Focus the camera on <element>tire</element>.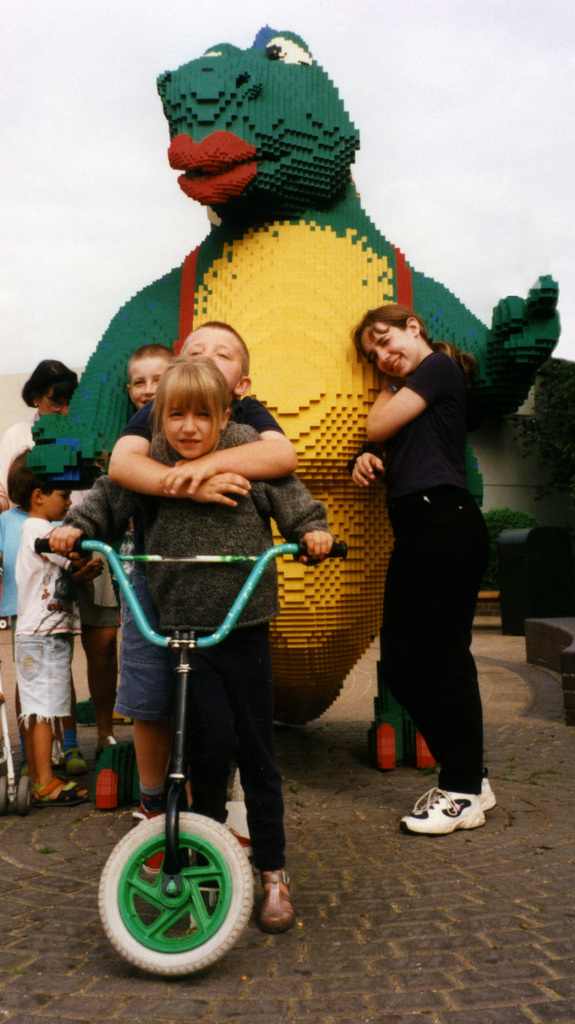
Focus region: (96, 804, 261, 980).
